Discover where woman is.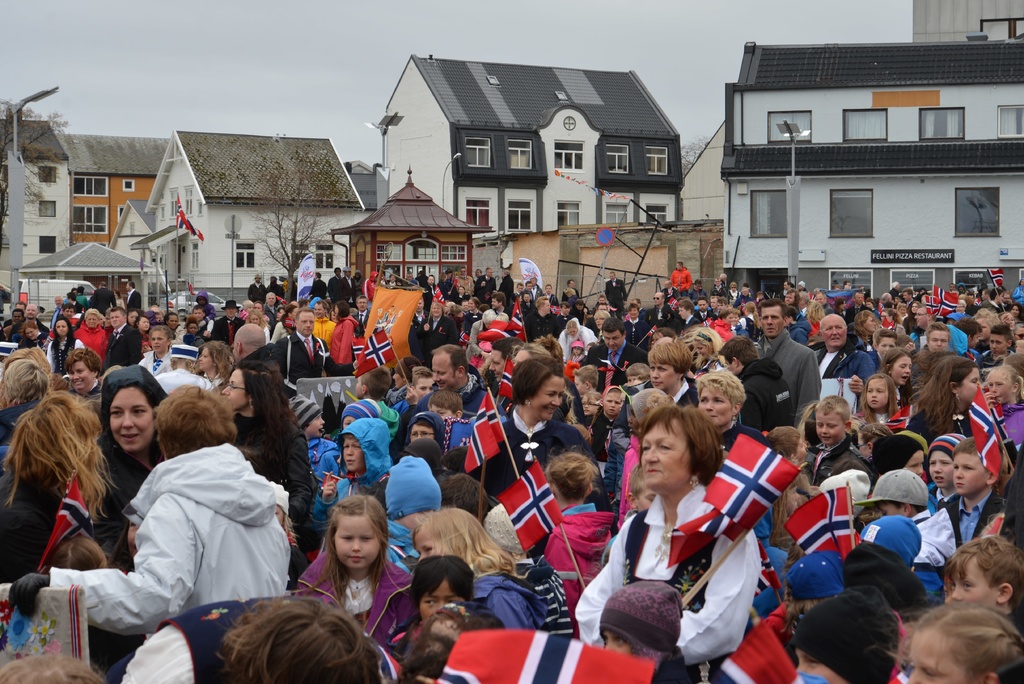
Discovered at 876 310 906 342.
